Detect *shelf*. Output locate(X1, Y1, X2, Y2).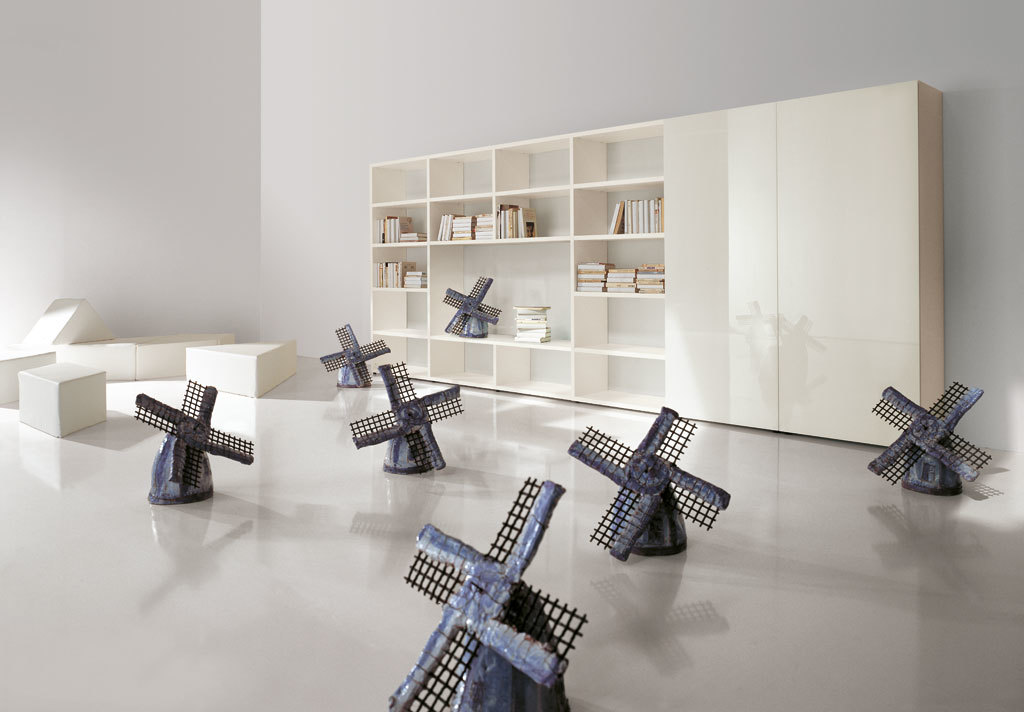
locate(363, 331, 427, 383).
